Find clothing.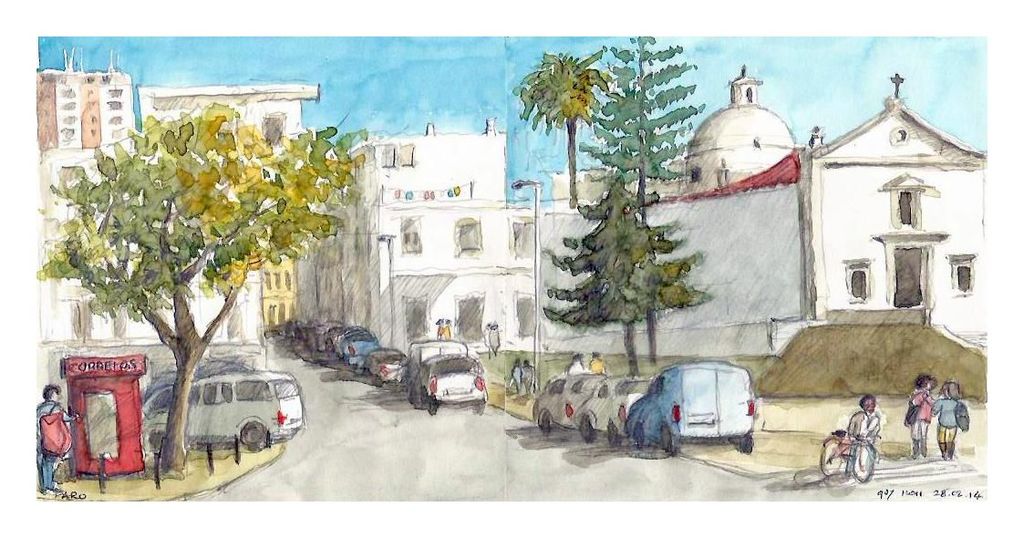
(x1=911, y1=388, x2=935, y2=441).
